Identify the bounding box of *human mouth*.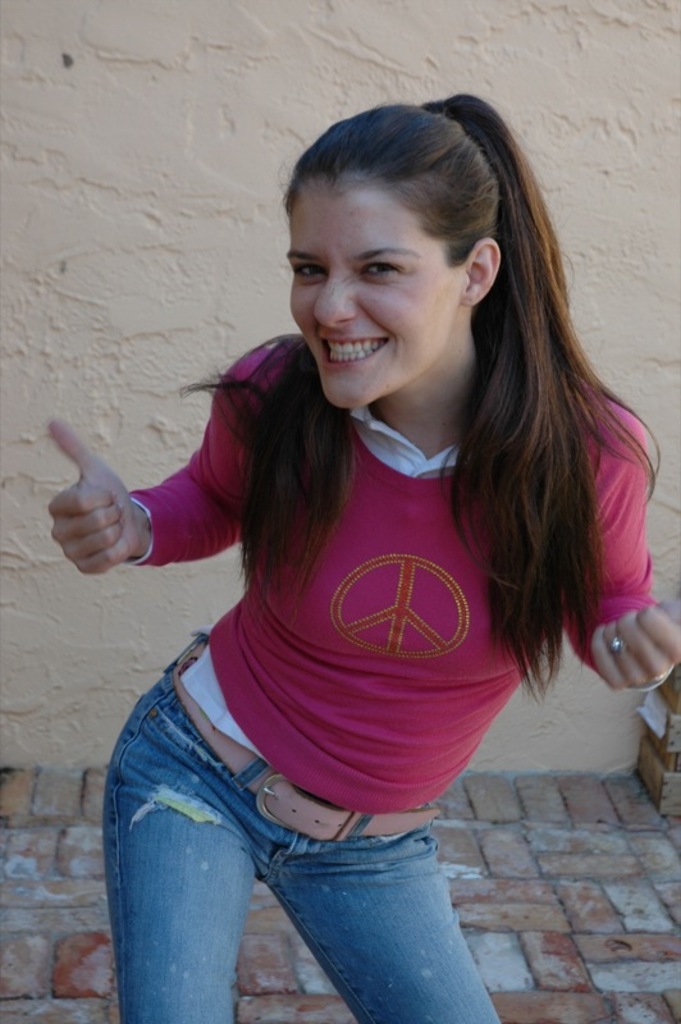
crop(302, 326, 402, 366).
